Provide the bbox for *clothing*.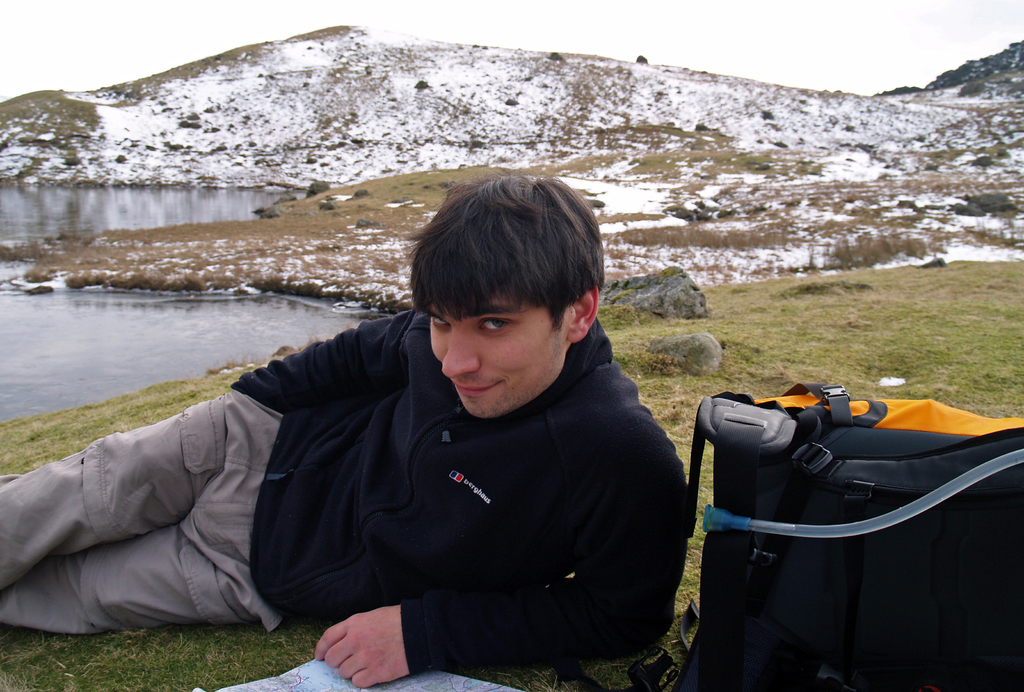
bbox=[38, 278, 607, 656].
